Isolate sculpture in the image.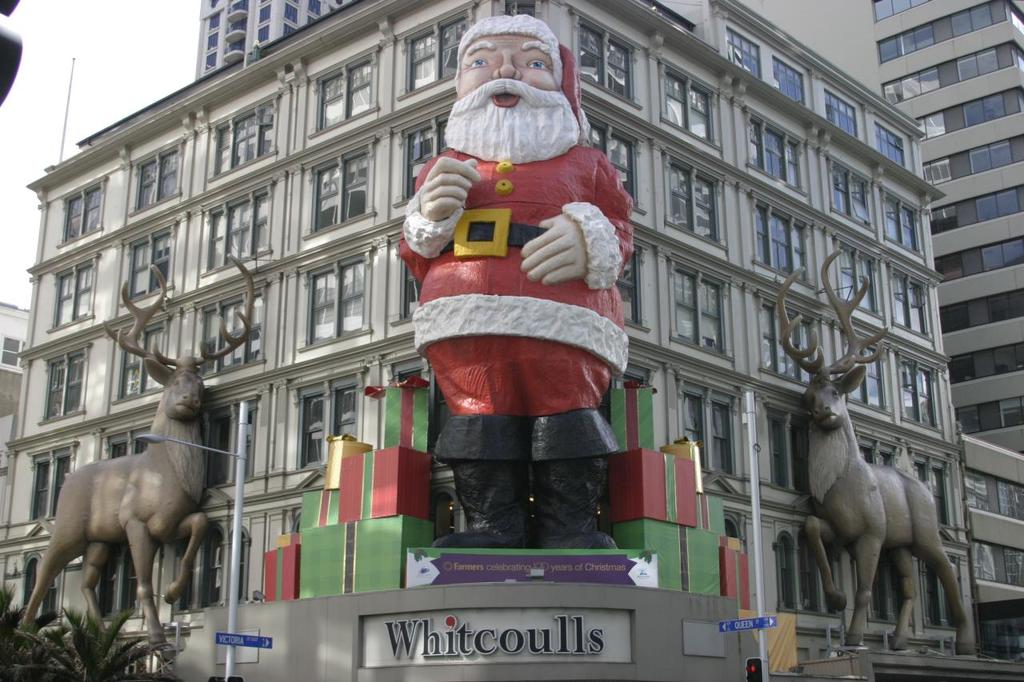
Isolated region: {"x1": 10, "y1": 251, "x2": 261, "y2": 649}.
